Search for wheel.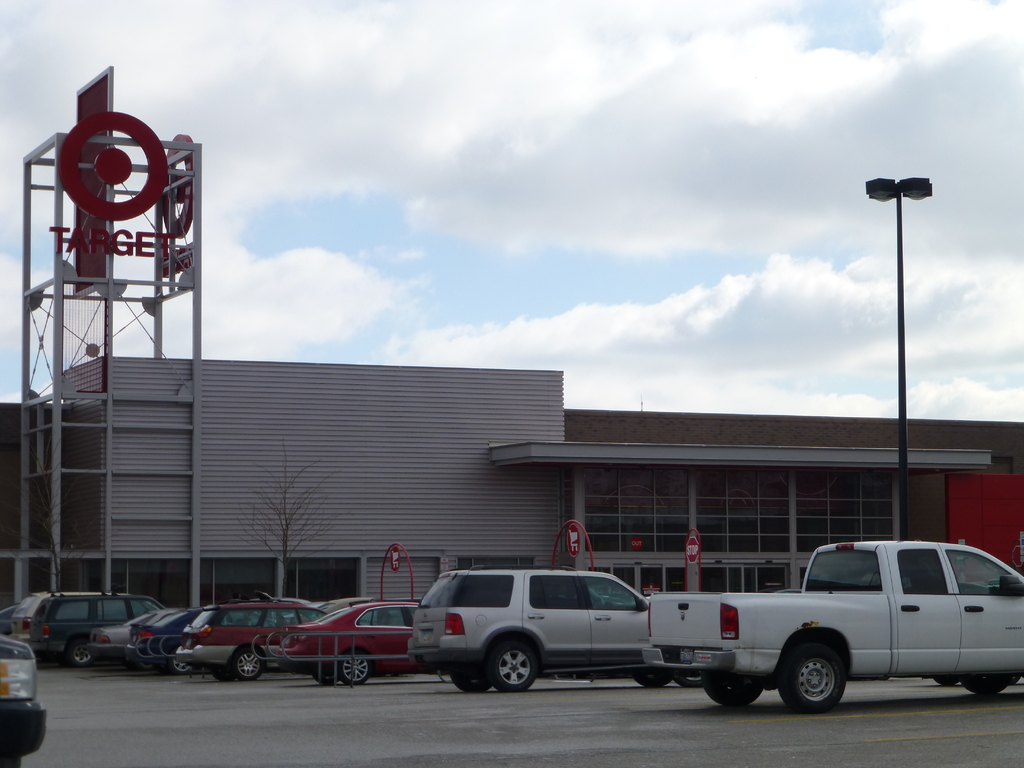
Found at 634, 673, 669, 688.
